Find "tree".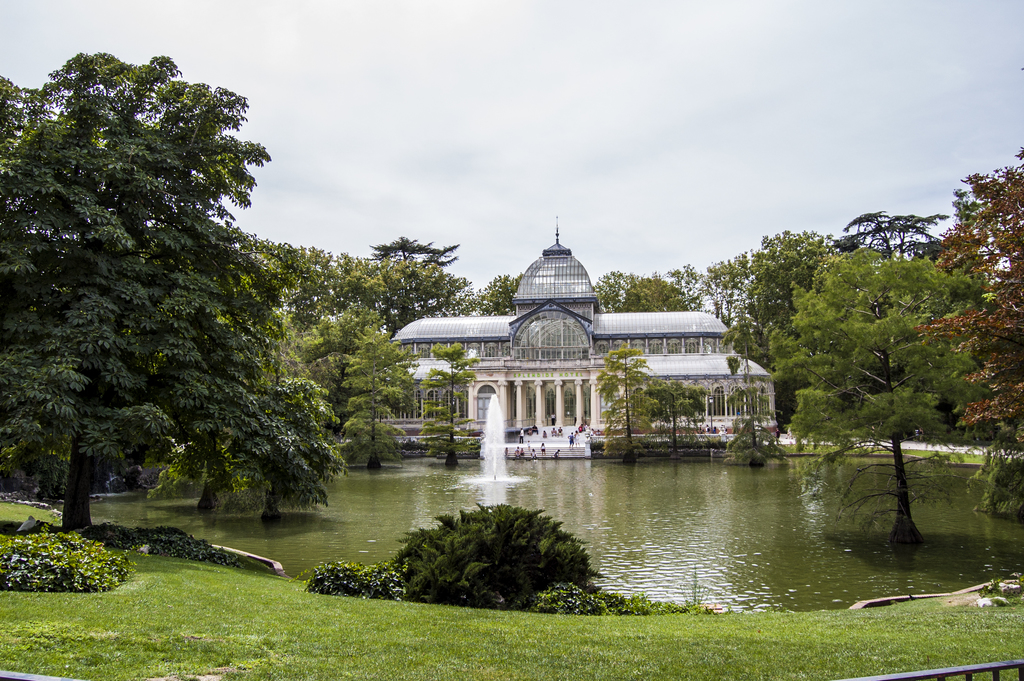
584,267,695,320.
